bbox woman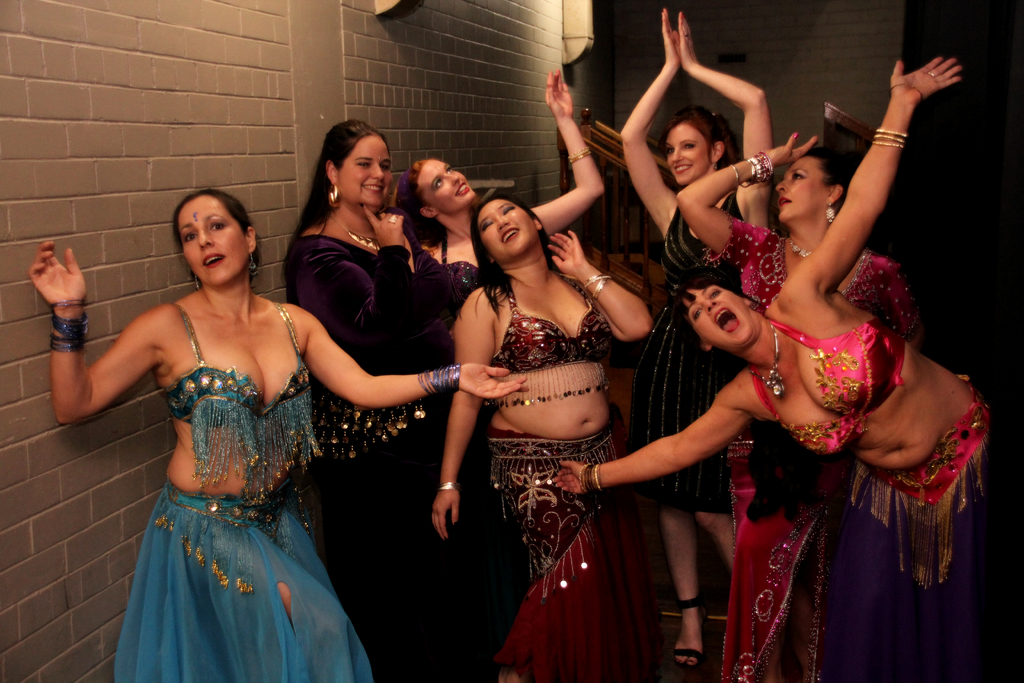
bbox(425, 143, 655, 680)
